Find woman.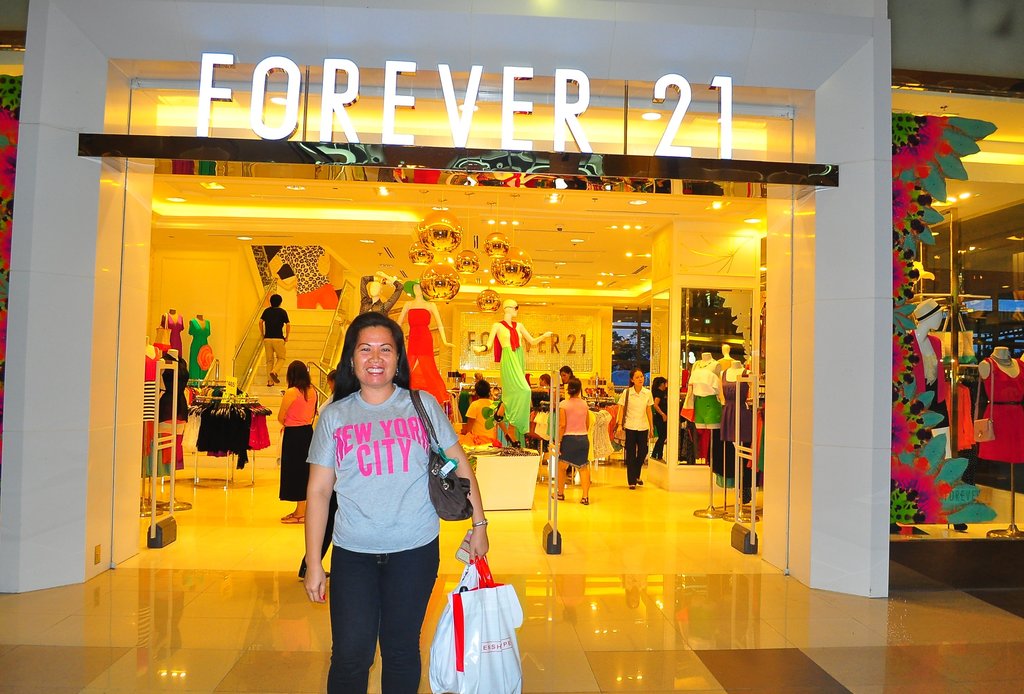
[left=157, top=307, right=185, bottom=356].
